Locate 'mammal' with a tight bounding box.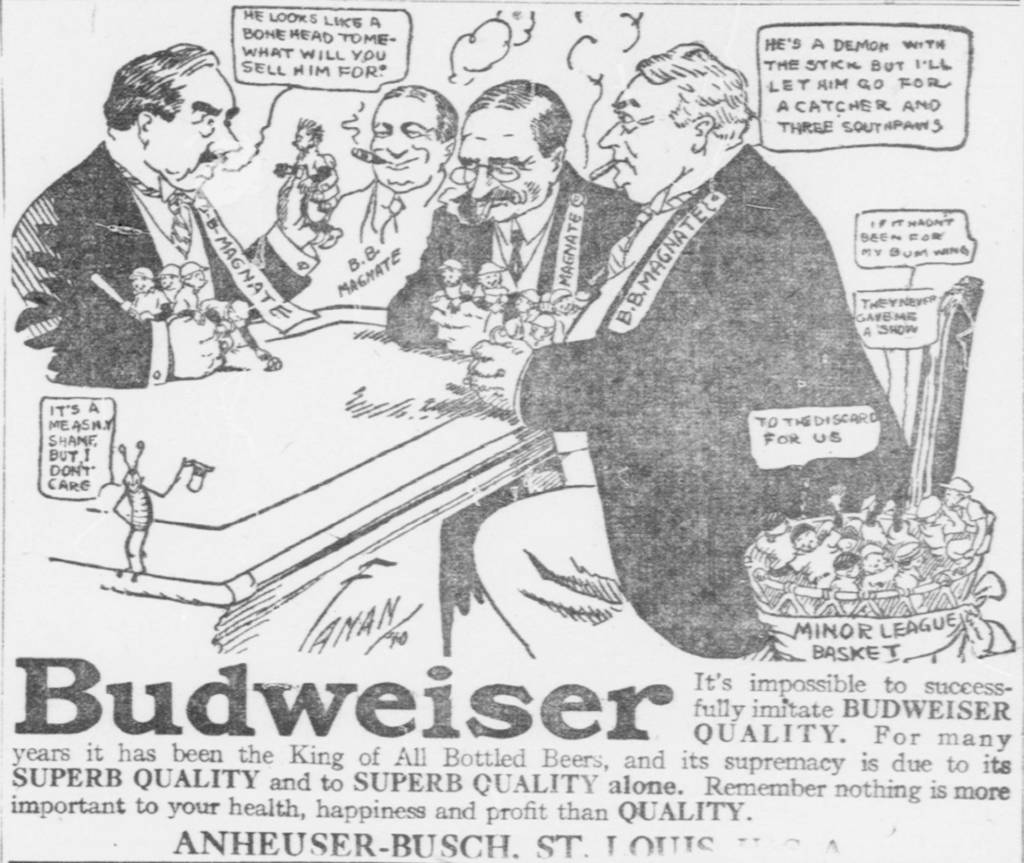
122, 270, 166, 318.
